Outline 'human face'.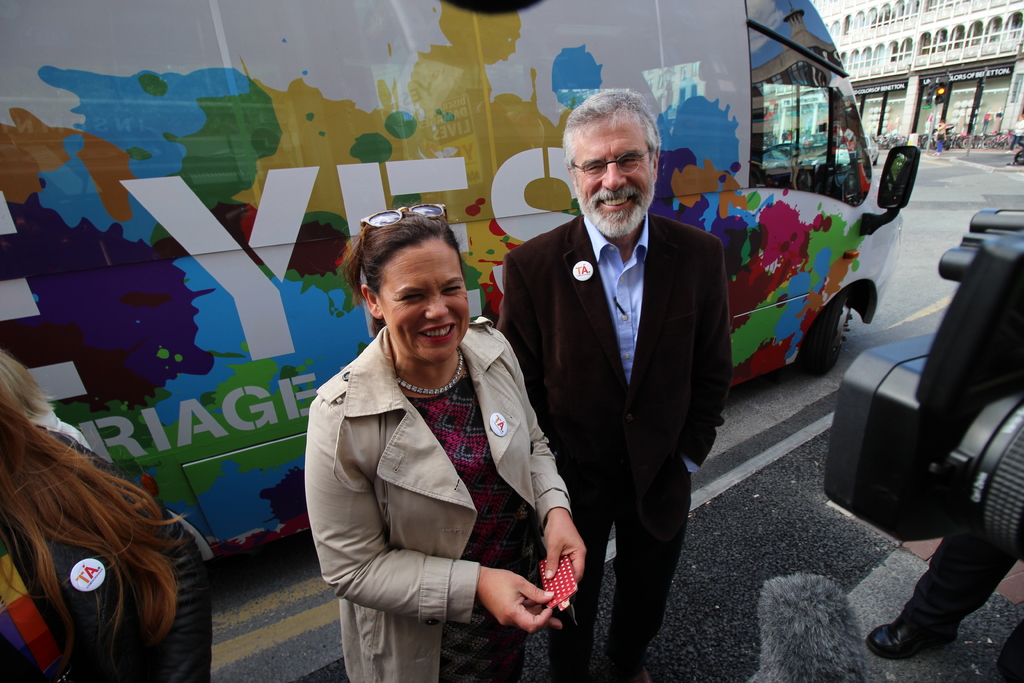
Outline: (376, 240, 469, 365).
